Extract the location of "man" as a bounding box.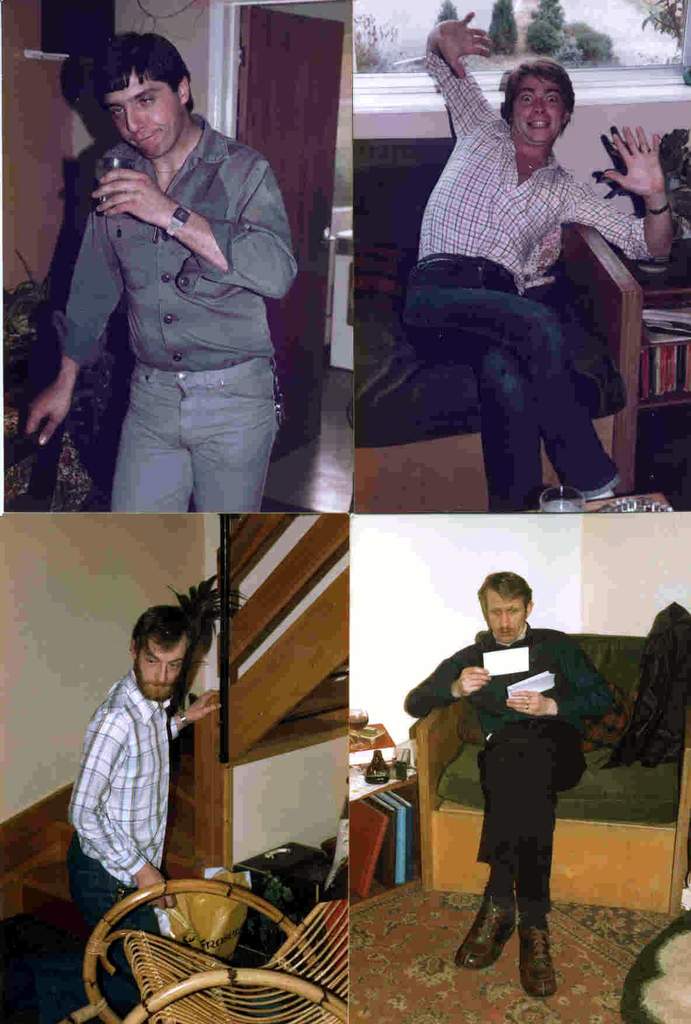
pyautogui.locateOnScreen(24, 29, 299, 518).
